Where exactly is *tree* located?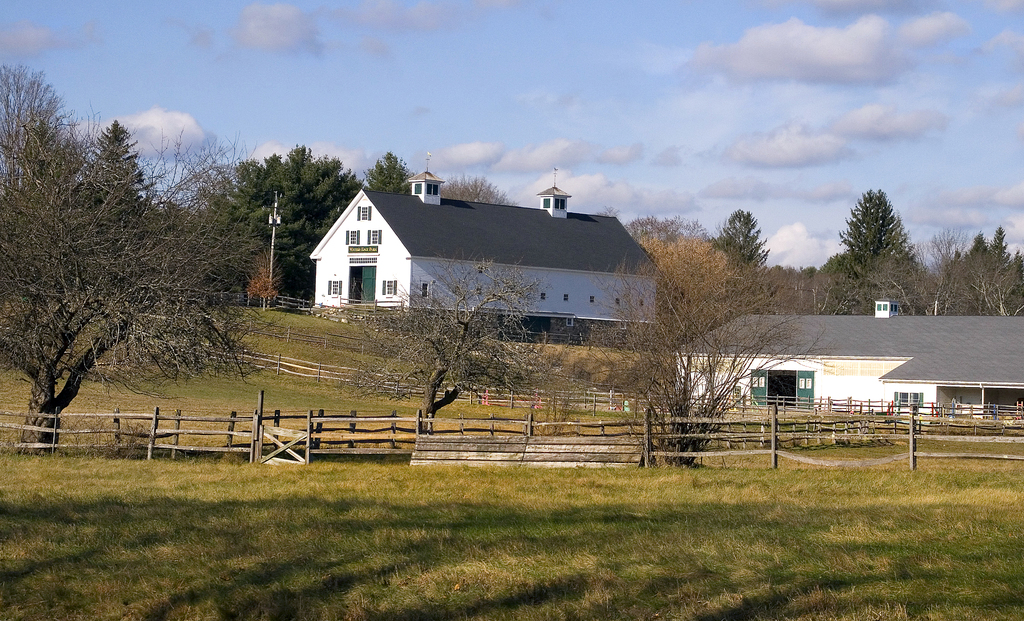
Its bounding box is <box>441,176,515,204</box>.
